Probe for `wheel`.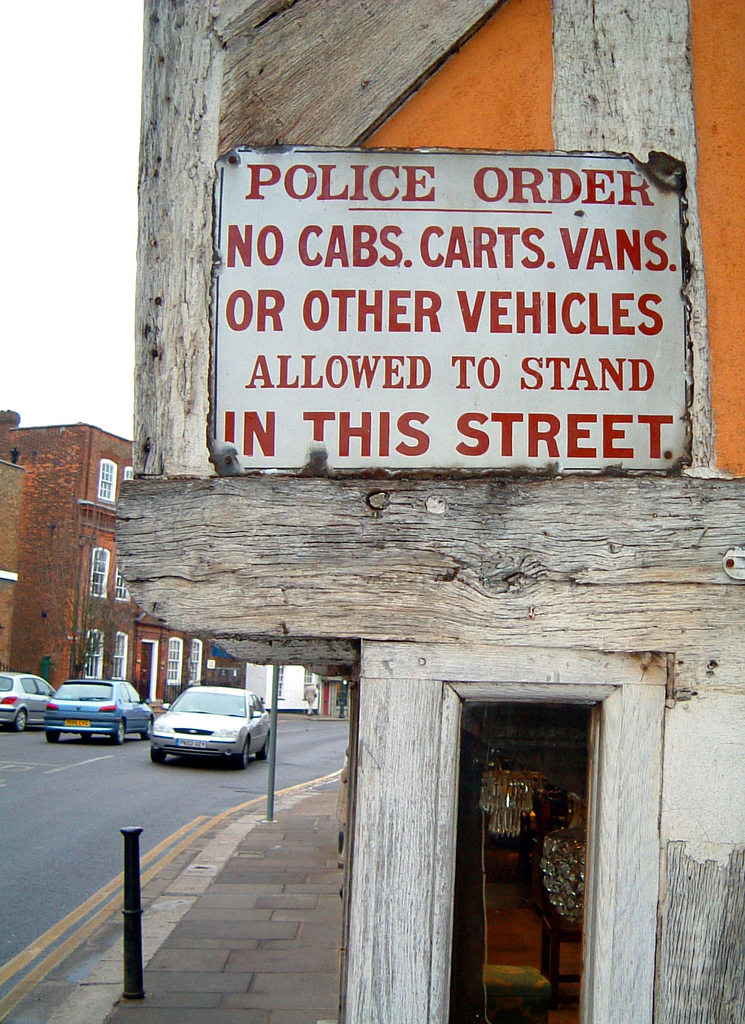
Probe result: select_region(111, 714, 127, 744).
